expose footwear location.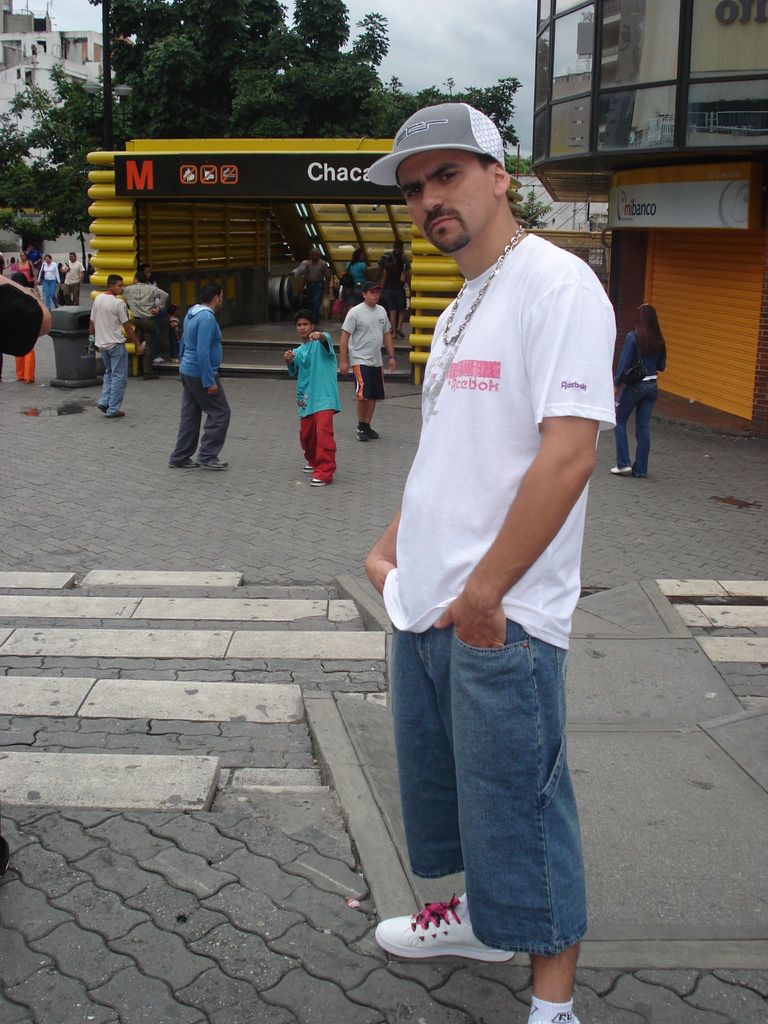
Exposed at (397, 330, 404, 335).
